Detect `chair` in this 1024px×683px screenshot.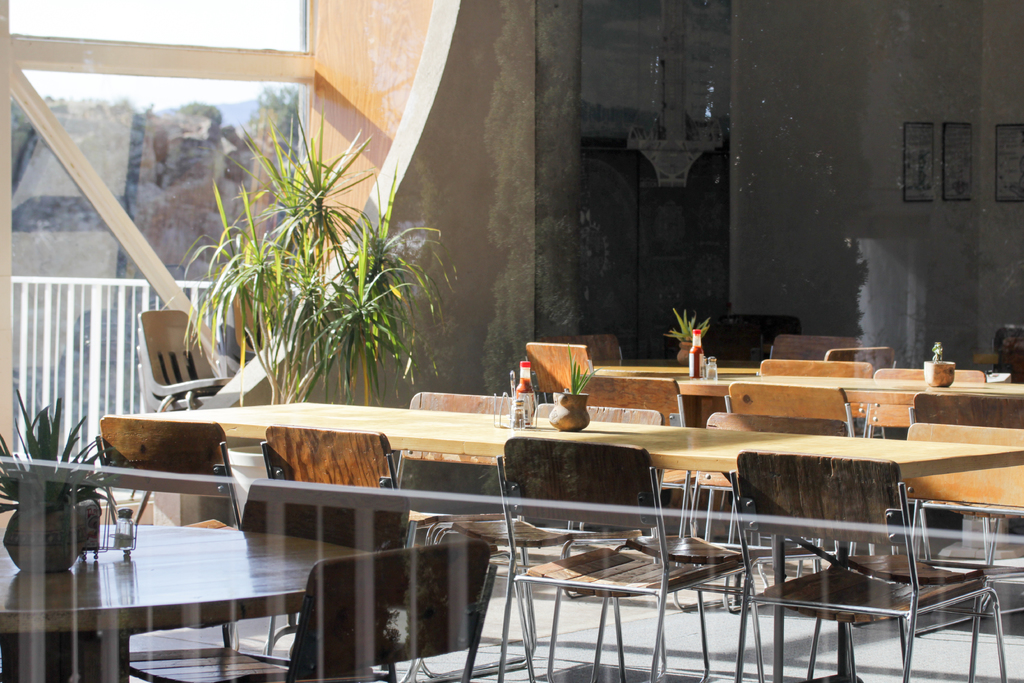
Detection: 844,420,1023,682.
